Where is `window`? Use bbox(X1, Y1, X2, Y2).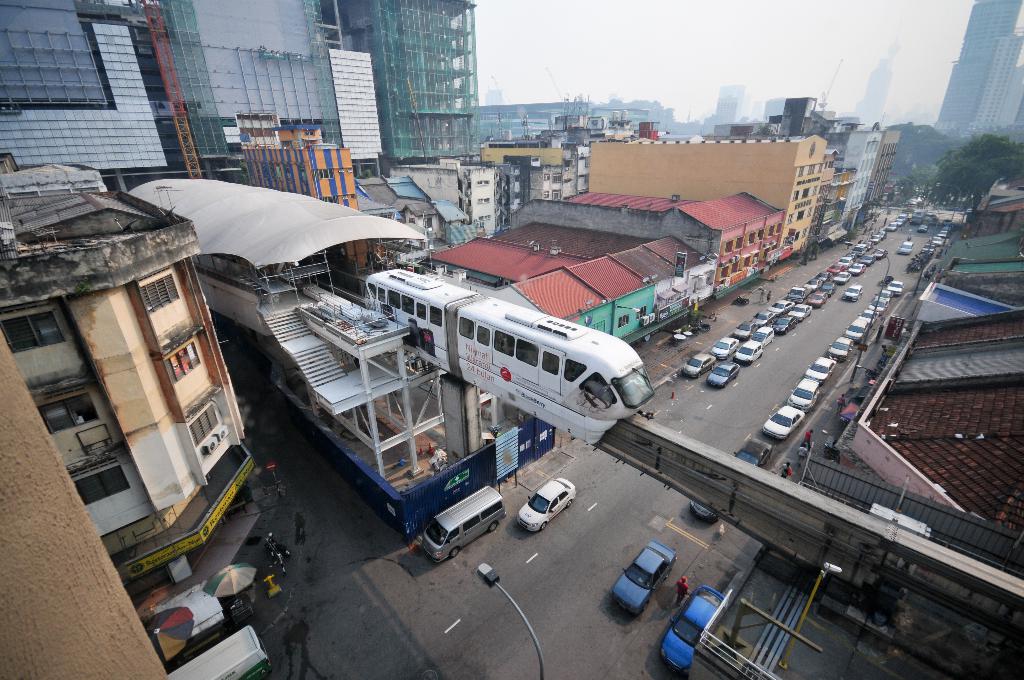
bbox(796, 166, 808, 180).
